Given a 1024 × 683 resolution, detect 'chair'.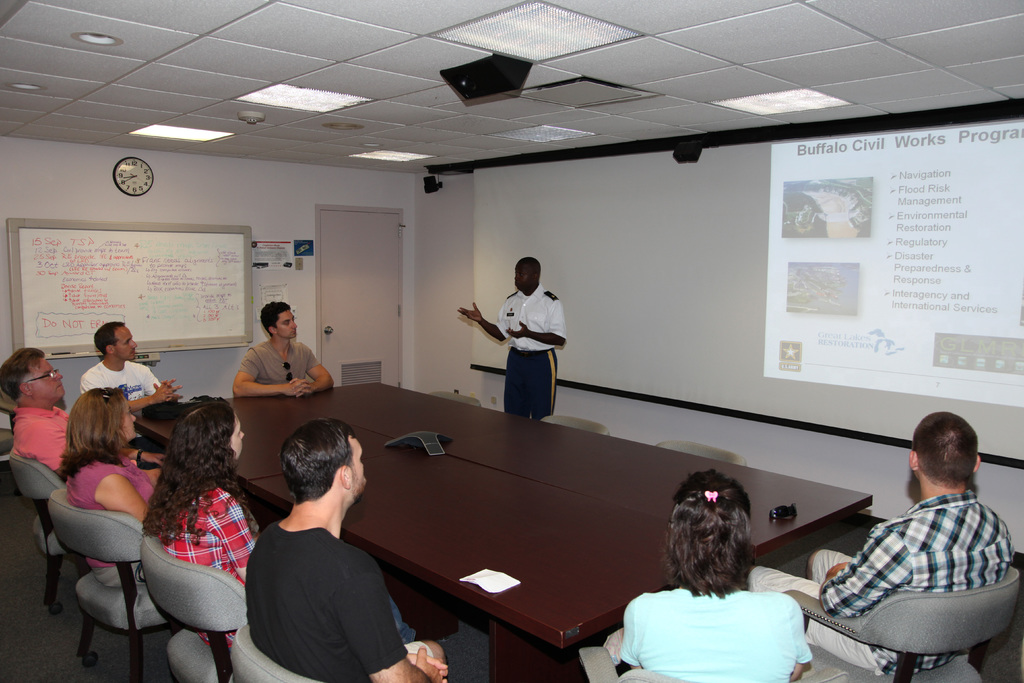
select_region(144, 537, 257, 682).
